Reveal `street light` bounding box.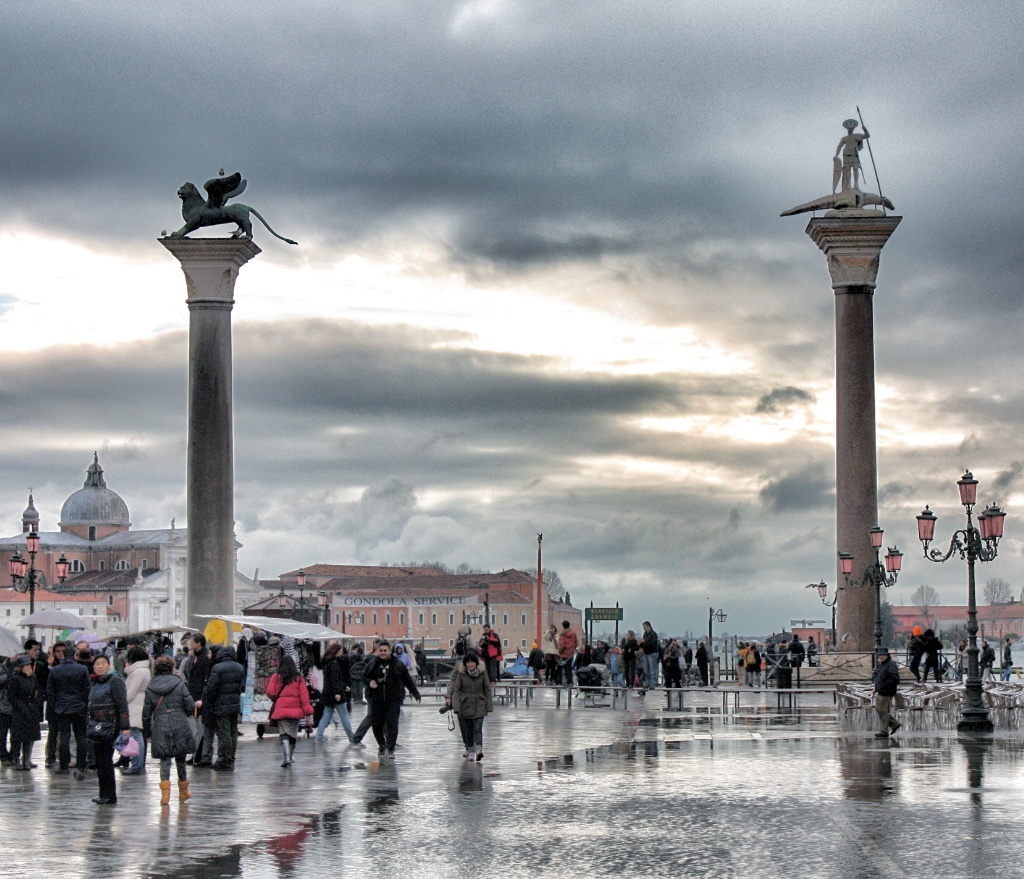
Revealed: rect(705, 604, 729, 687).
